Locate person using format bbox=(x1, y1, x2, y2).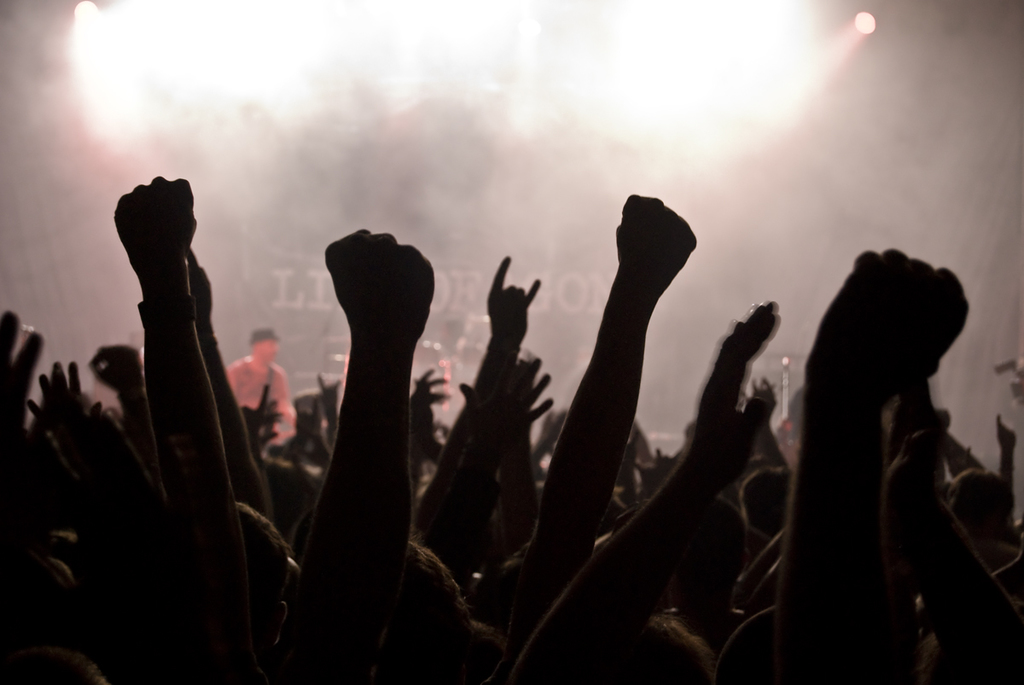
bbox=(224, 322, 295, 442).
